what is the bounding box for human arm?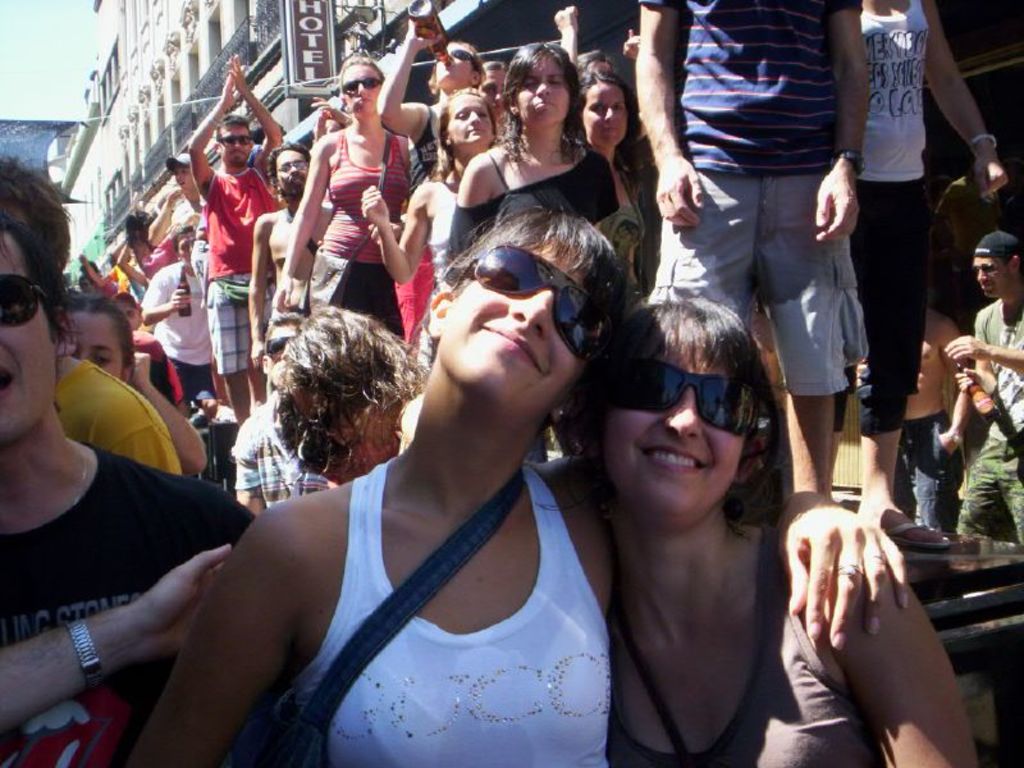
box=[270, 129, 337, 315].
